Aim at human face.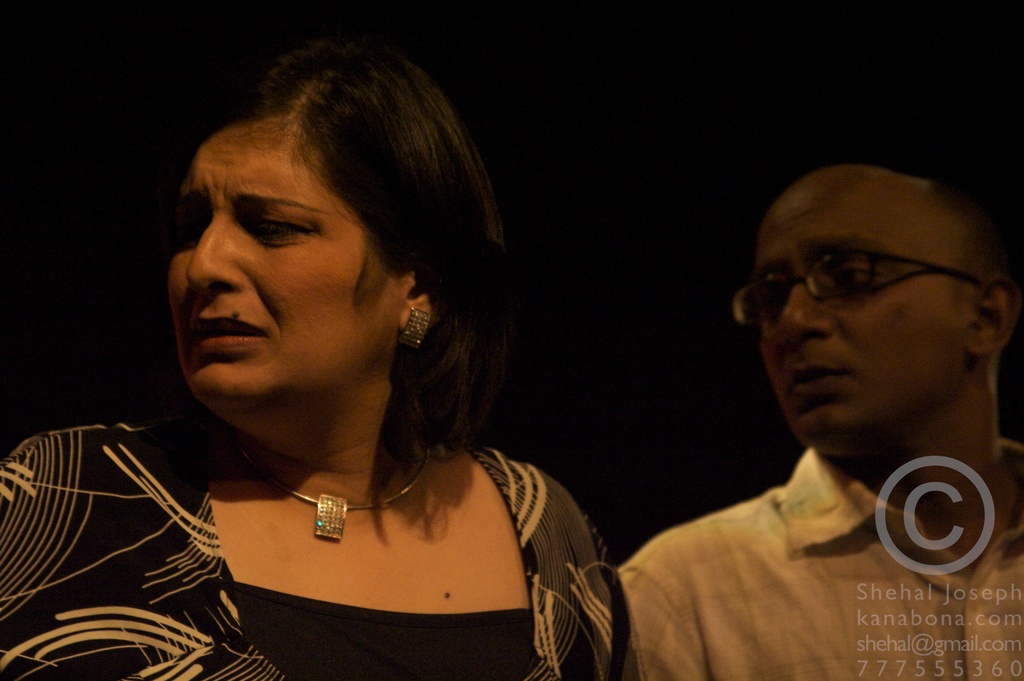
Aimed at left=164, top=125, right=398, bottom=408.
